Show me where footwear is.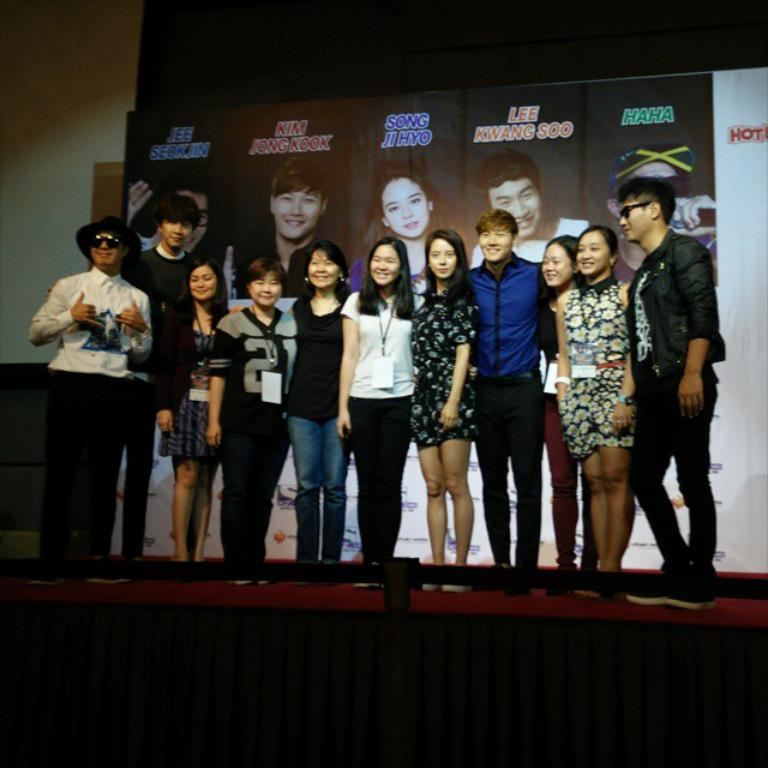
footwear is at 631 560 677 607.
